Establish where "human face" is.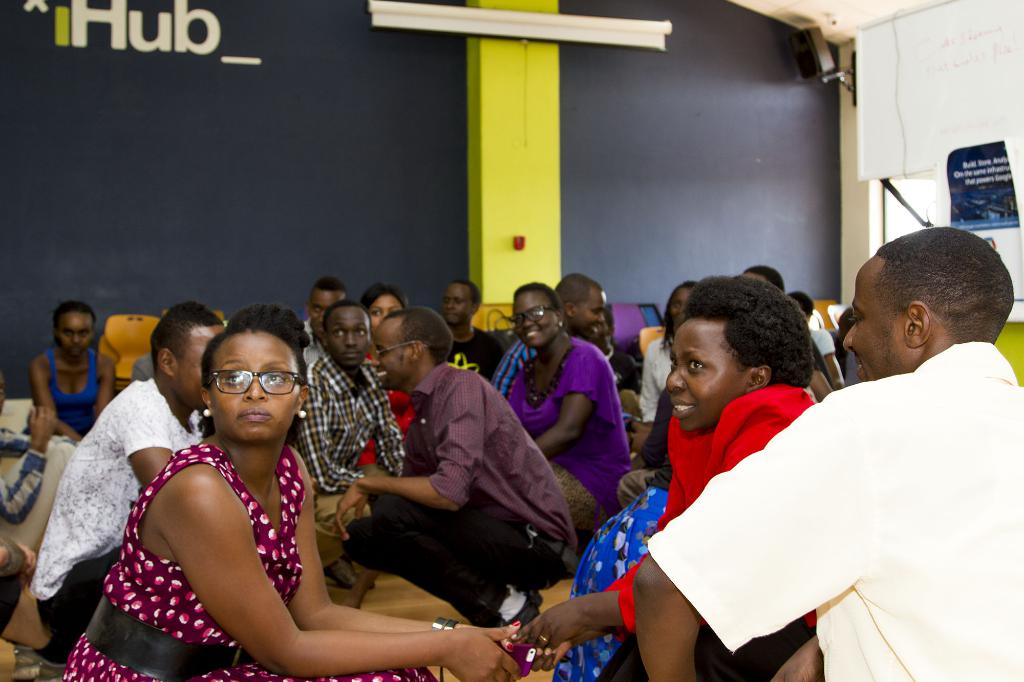
Established at <box>58,313,95,353</box>.
